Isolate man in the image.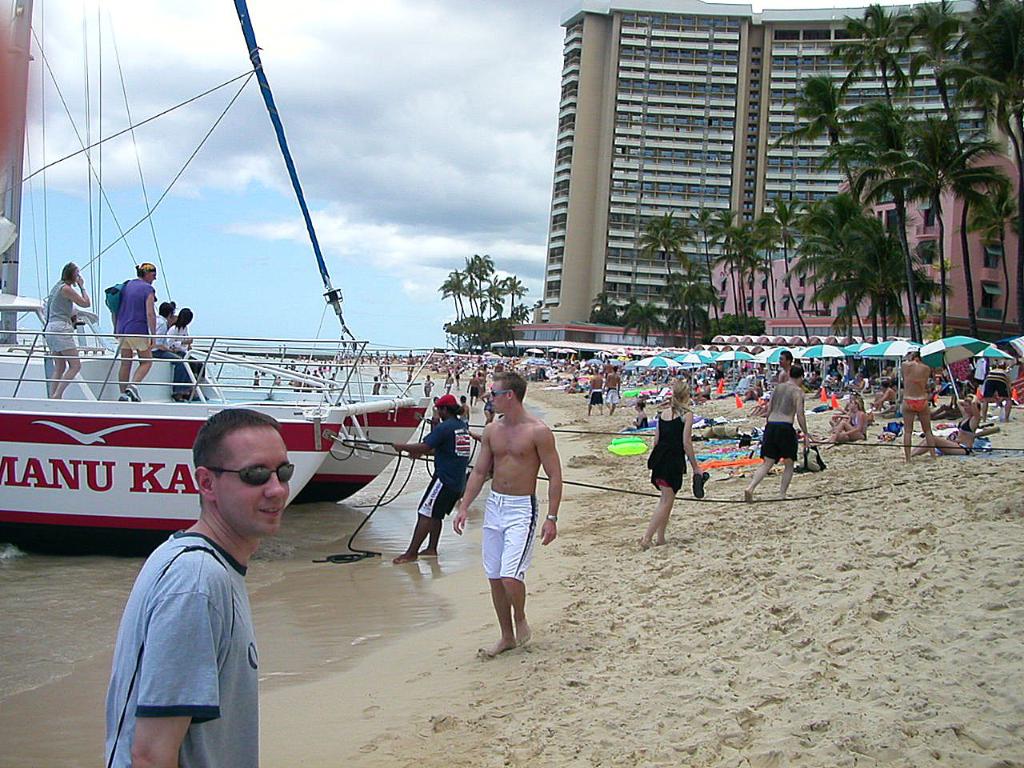
Isolated region: (left=606, top=364, right=622, bottom=414).
